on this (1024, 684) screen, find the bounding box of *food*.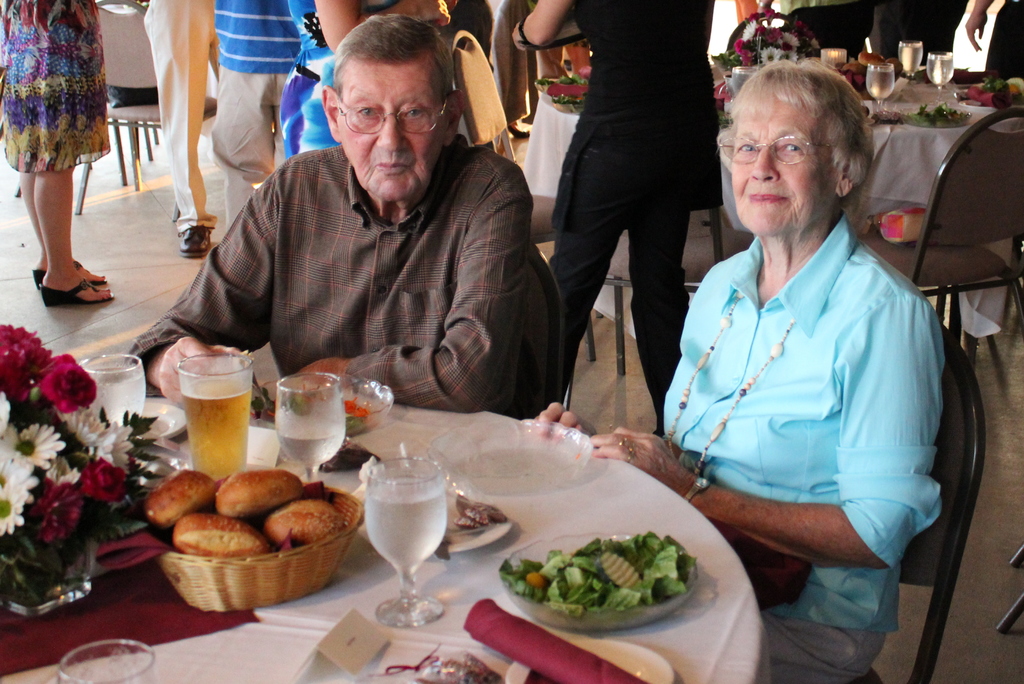
Bounding box: l=145, t=469, r=216, b=525.
